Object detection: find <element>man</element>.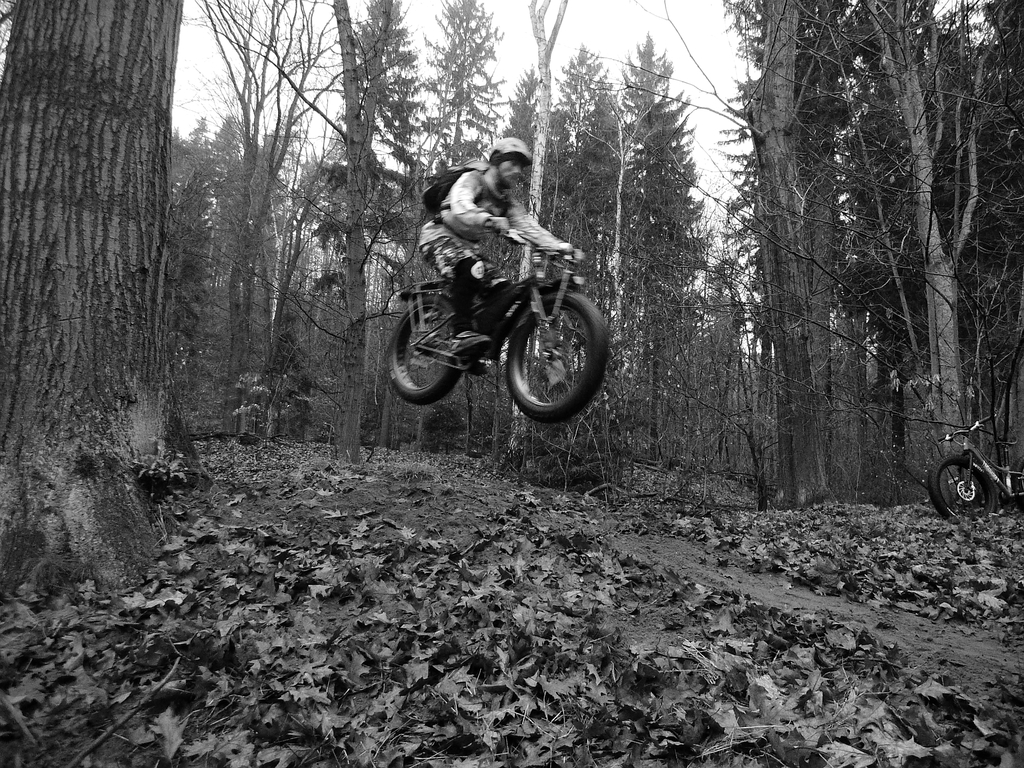
BBox(412, 148, 565, 332).
